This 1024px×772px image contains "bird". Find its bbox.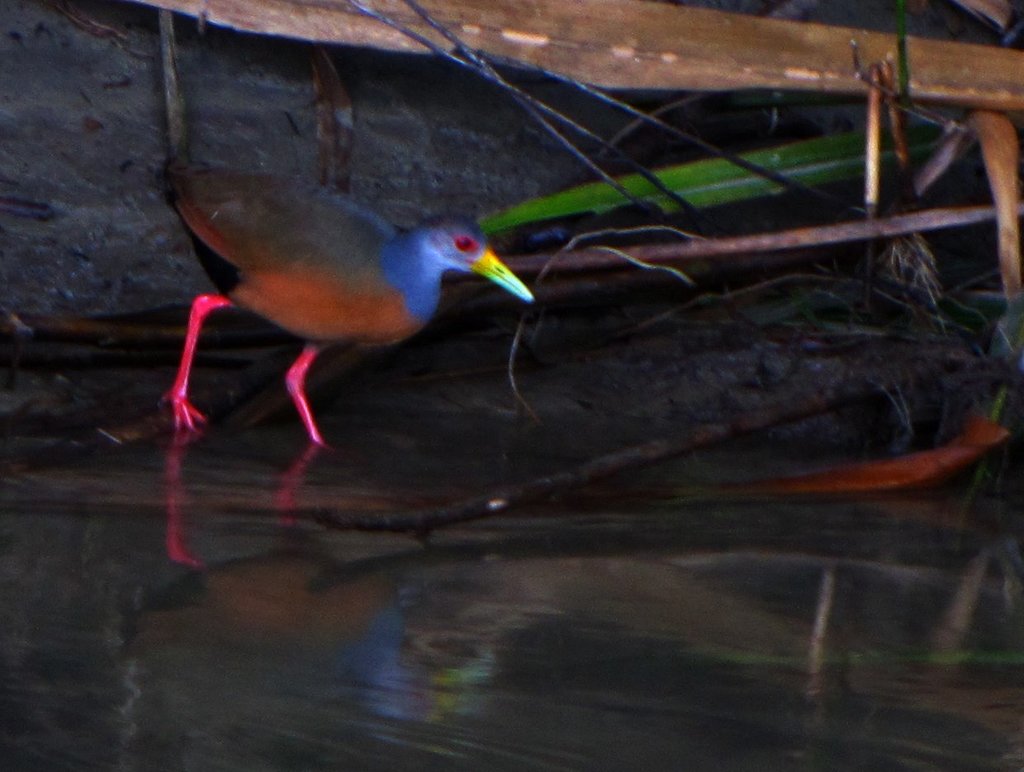
[151,145,547,464].
